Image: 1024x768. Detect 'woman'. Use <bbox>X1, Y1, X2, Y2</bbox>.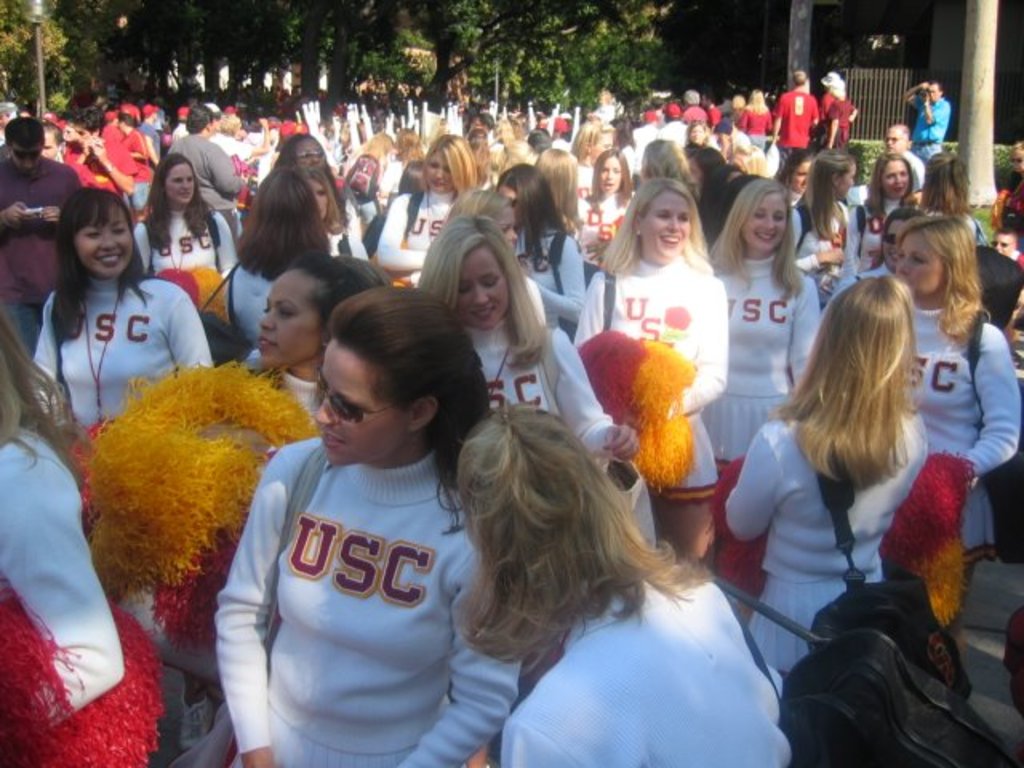
<bbox>574, 150, 640, 253</bbox>.
